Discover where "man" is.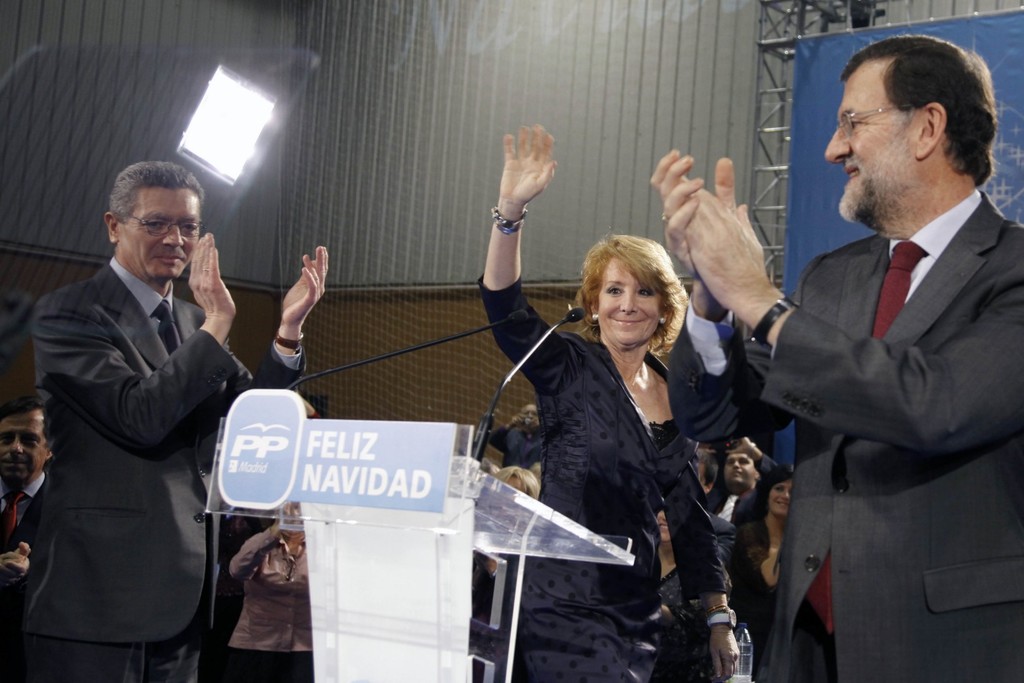
Discovered at bbox=(0, 395, 55, 621).
